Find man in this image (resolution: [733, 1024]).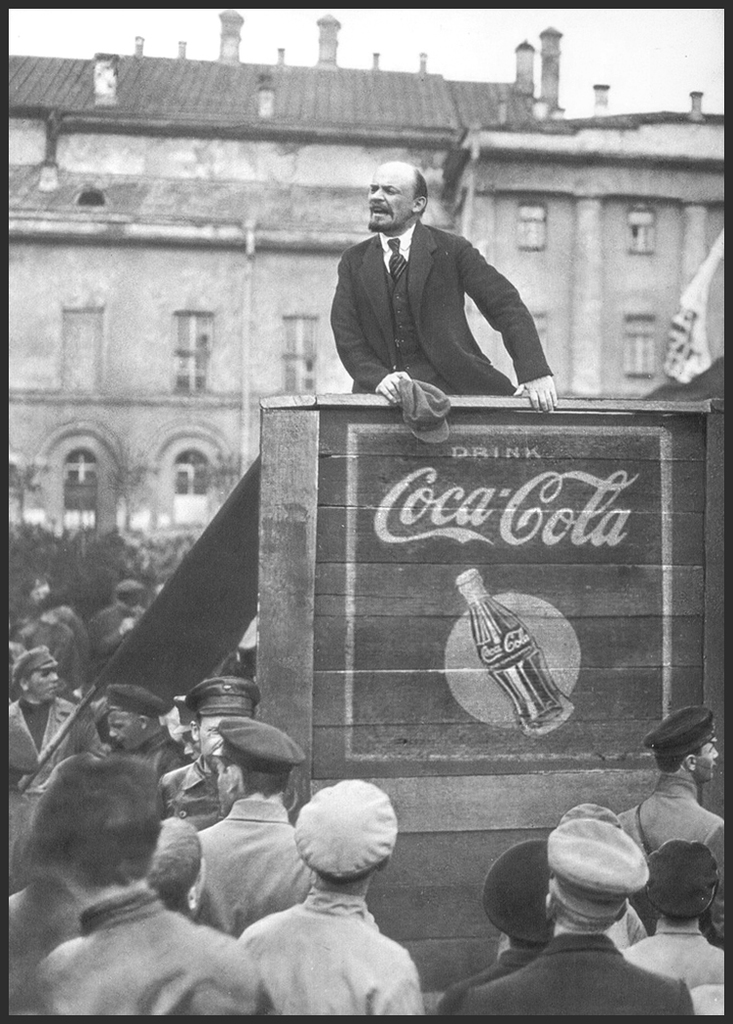
bbox(619, 702, 723, 945).
